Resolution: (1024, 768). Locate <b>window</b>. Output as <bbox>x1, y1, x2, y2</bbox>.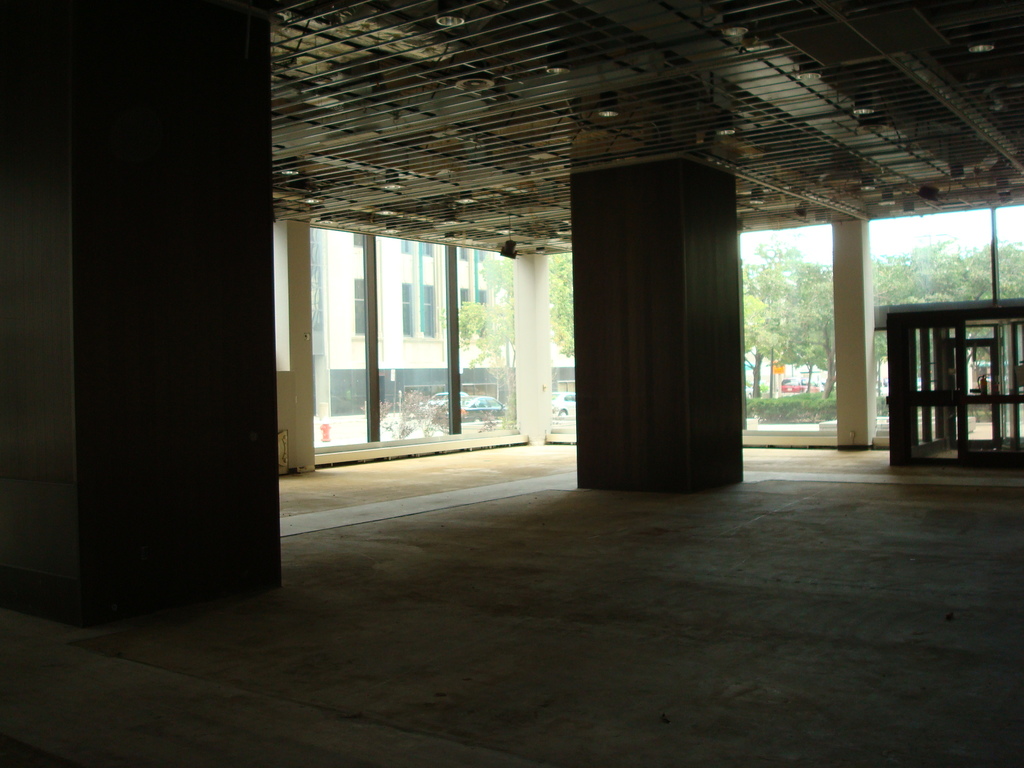
<bbox>420, 284, 436, 339</bbox>.
